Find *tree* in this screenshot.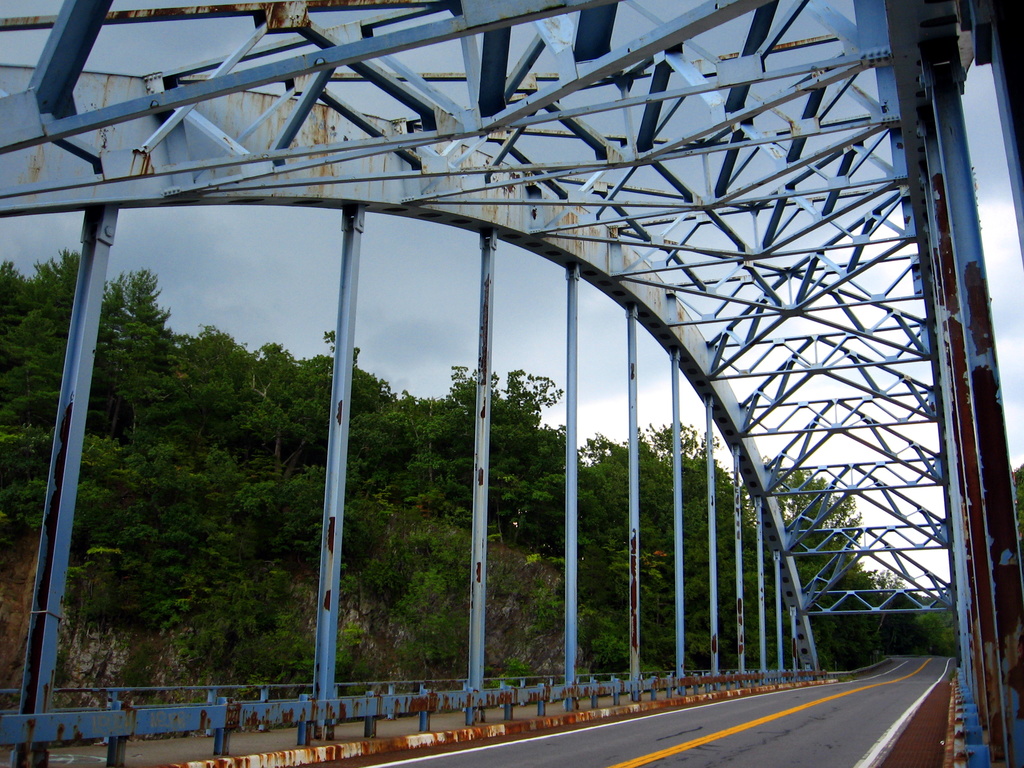
The bounding box for *tree* is [left=110, top=321, right=175, bottom=435].
